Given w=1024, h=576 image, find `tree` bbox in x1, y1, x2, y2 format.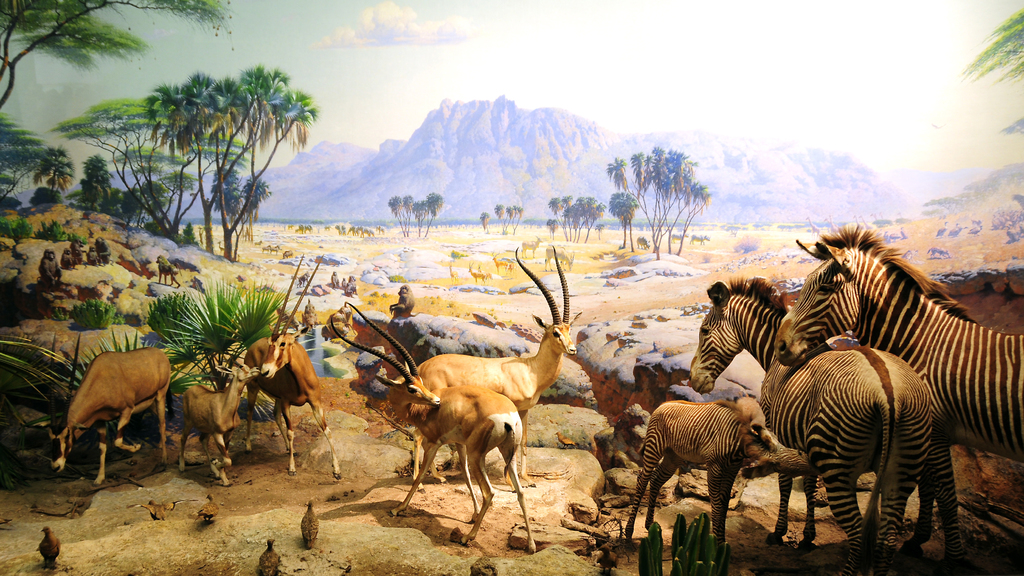
0, 0, 239, 109.
